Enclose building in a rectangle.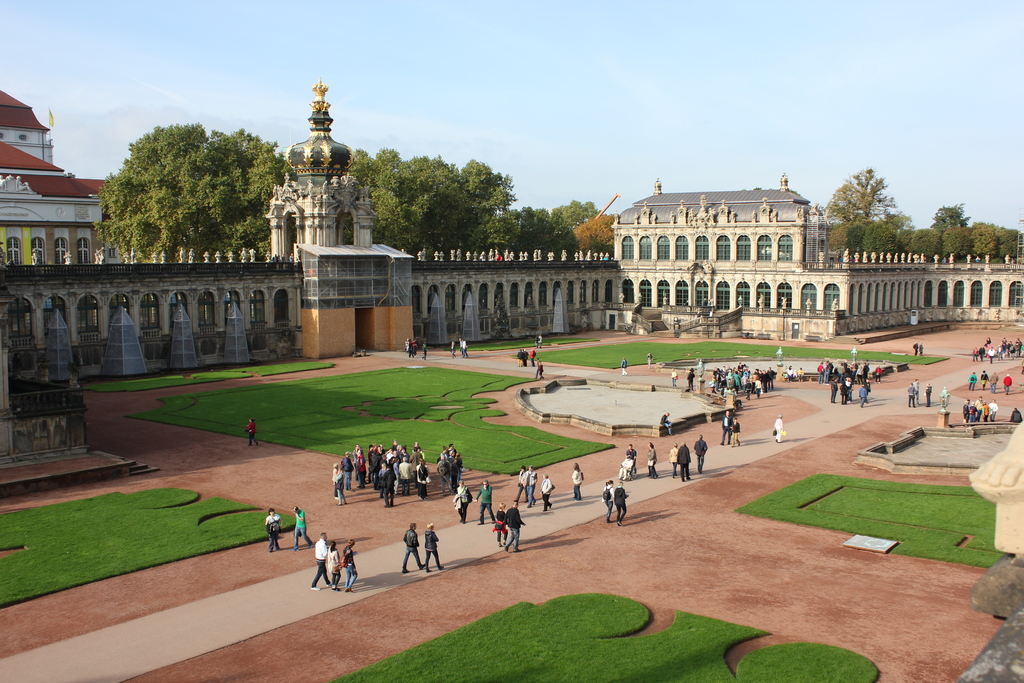
x1=0 y1=85 x2=115 y2=267.
